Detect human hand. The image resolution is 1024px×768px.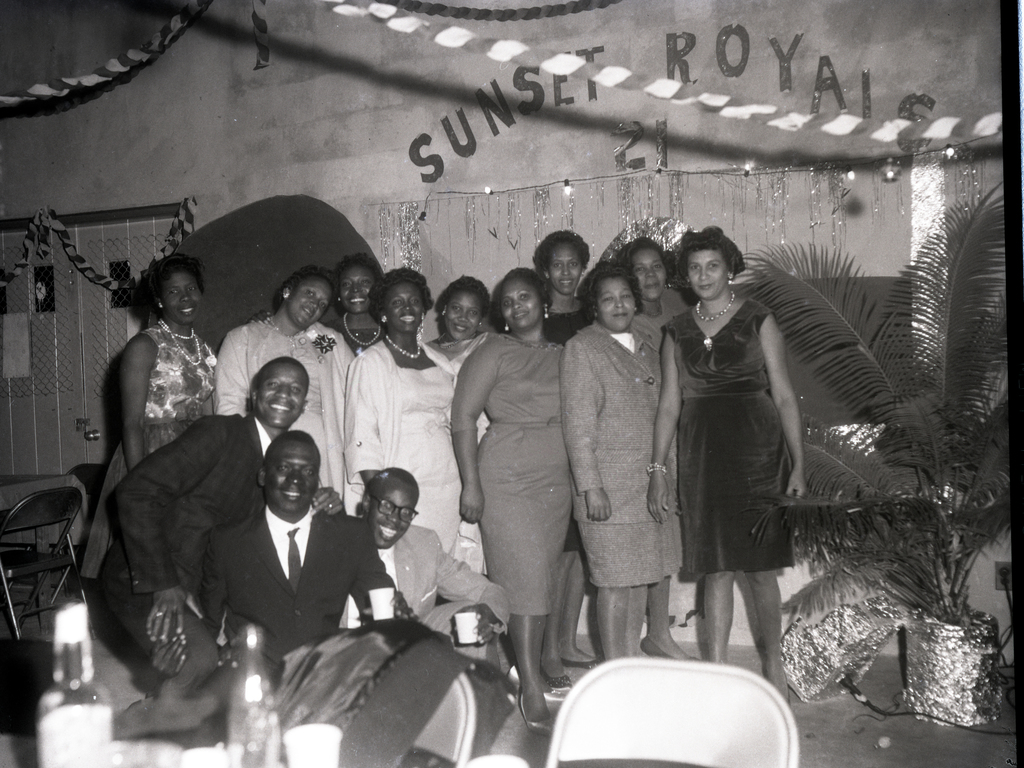
l=452, t=601, r=501, b=646.
